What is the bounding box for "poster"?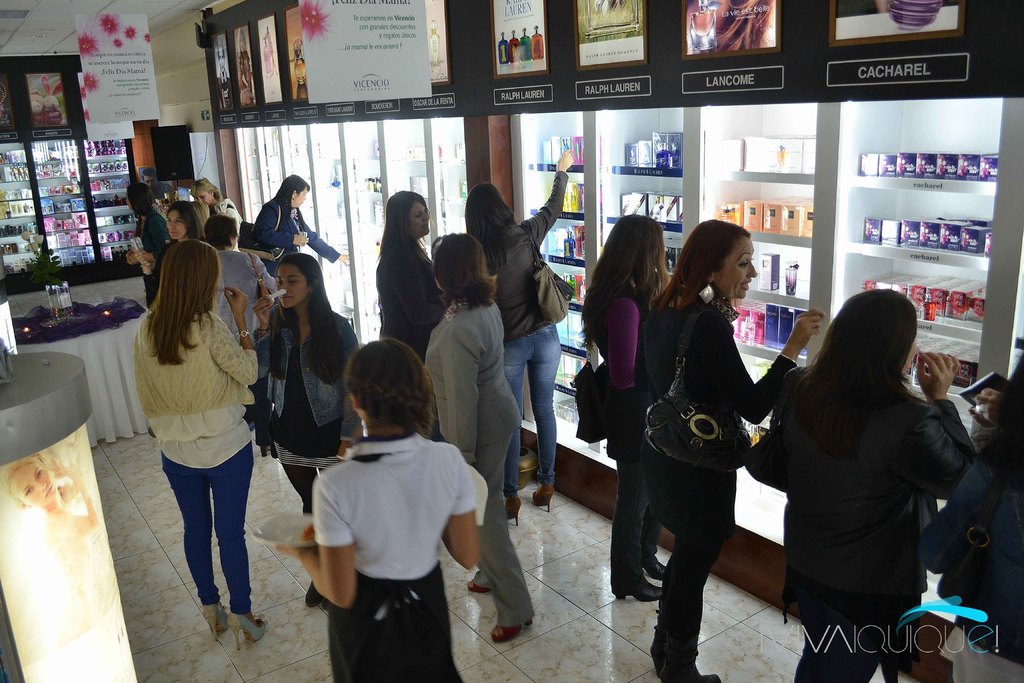
x1=493 y1=0 x2=546 y2=72.
